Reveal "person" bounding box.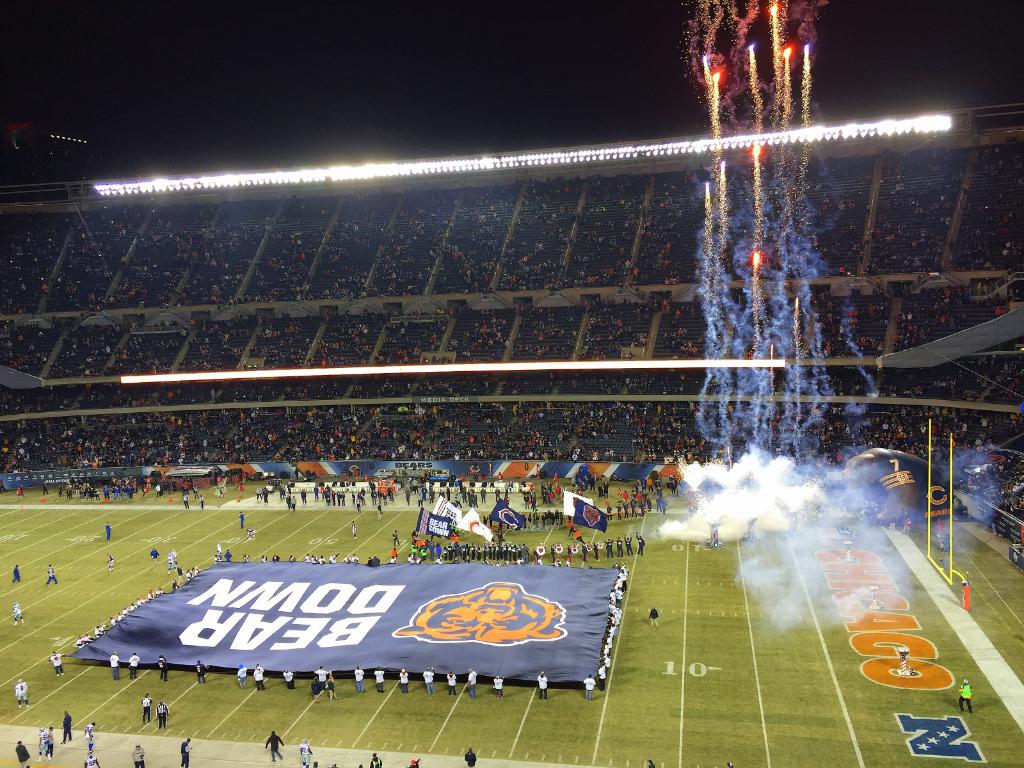
Revealed: <region>165, 552, 170, 570</region>.
